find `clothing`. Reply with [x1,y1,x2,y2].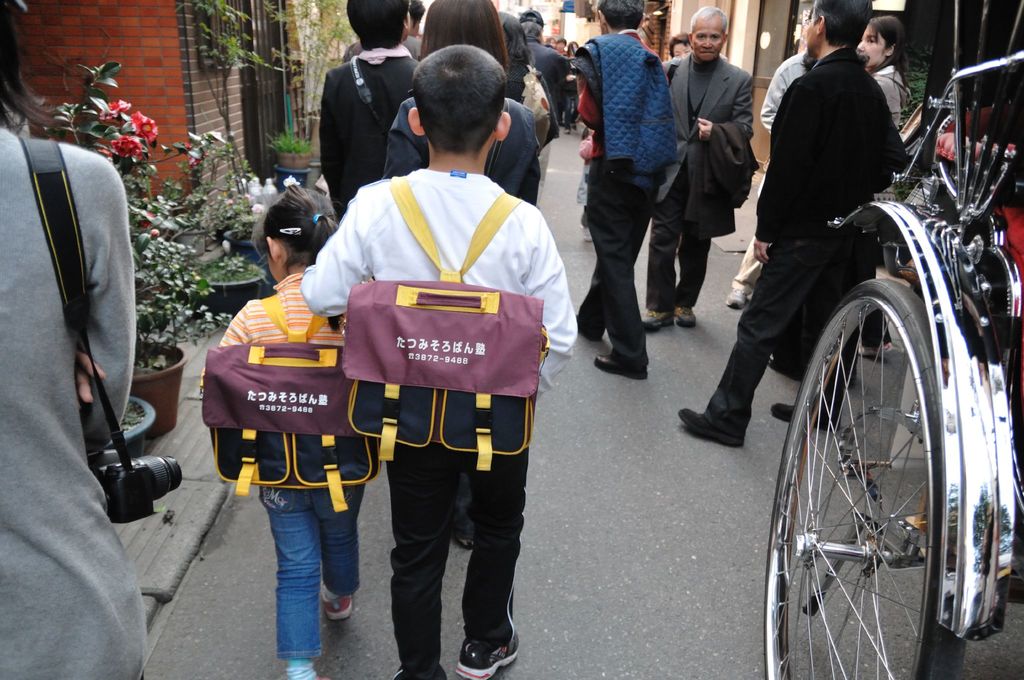
[199,275,366,660].
